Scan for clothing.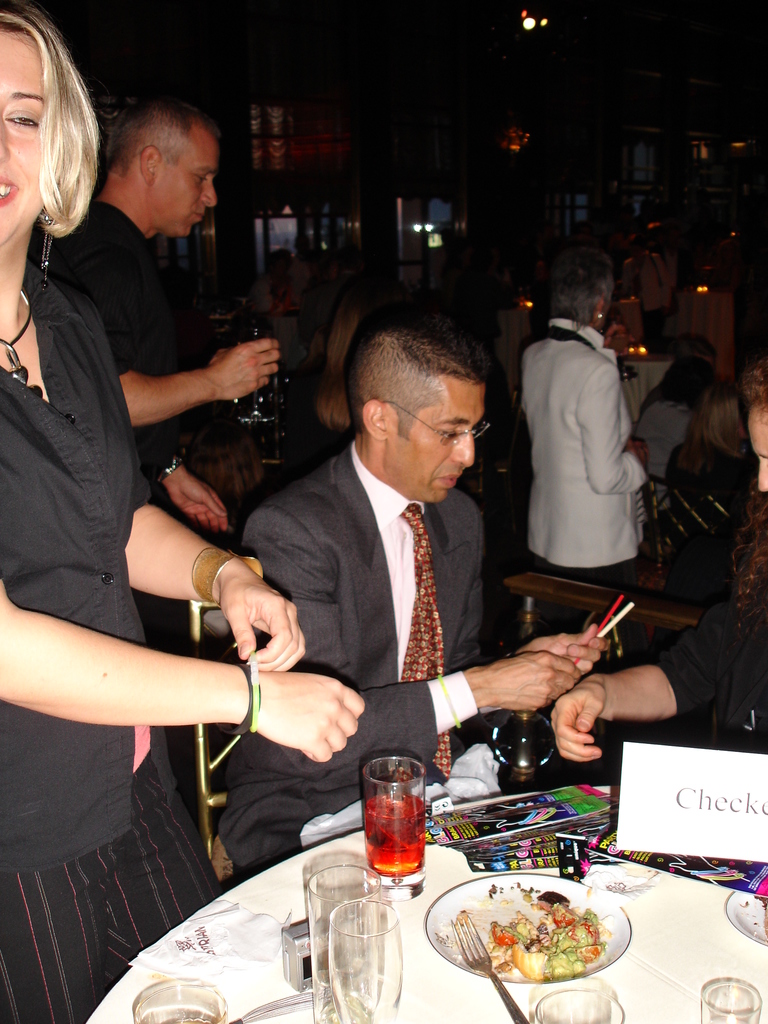
Scan result: crop(662, 442, 754, 596).
